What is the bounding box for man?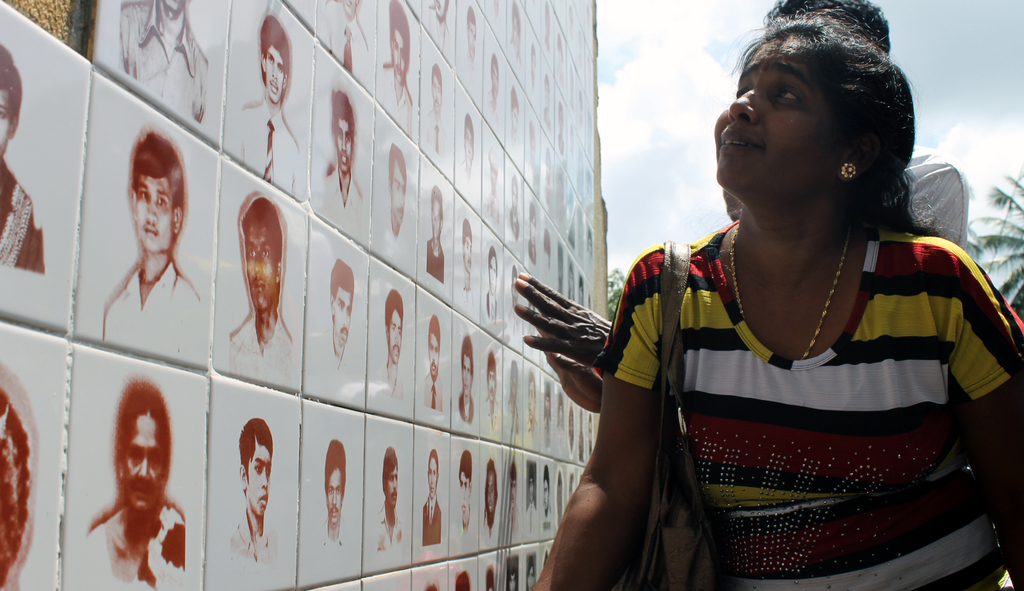
detection(237, 17, 301, 200).
